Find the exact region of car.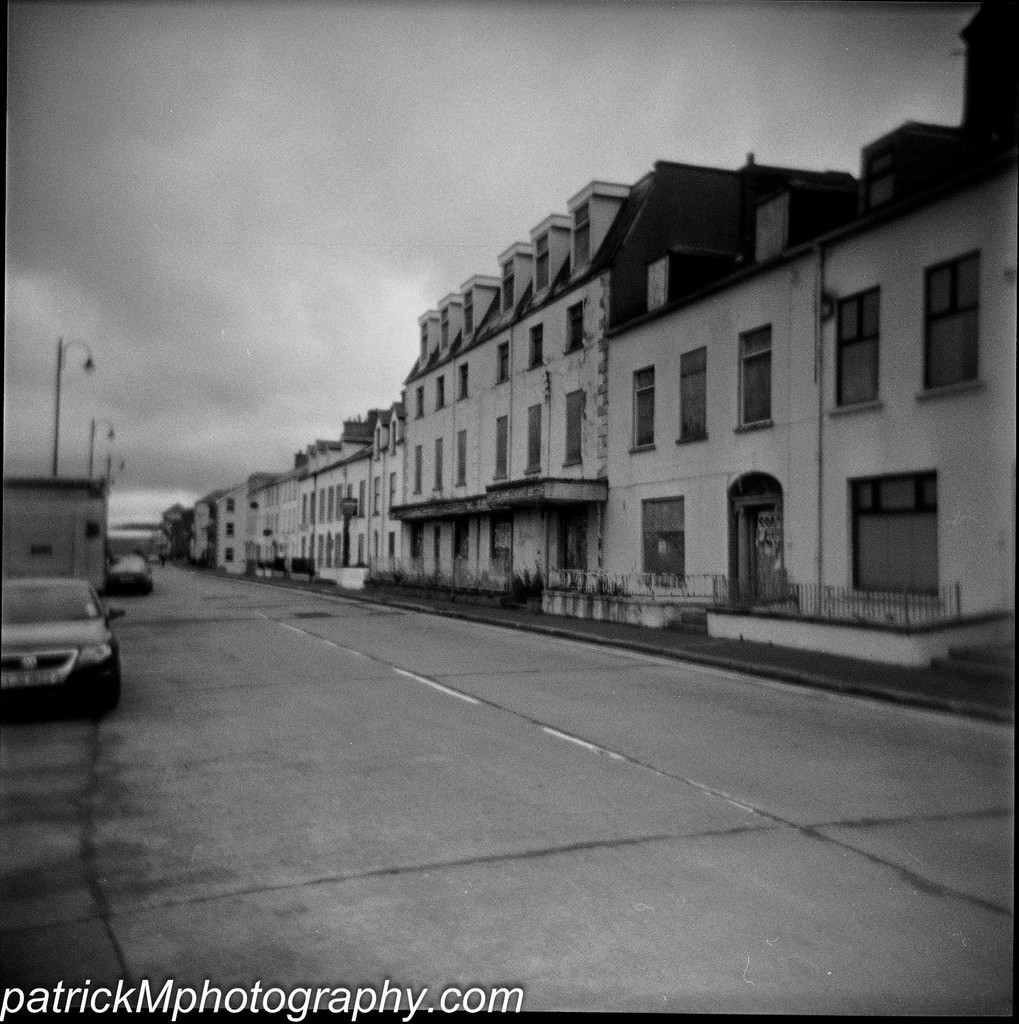
Exact region: rect(0, 566, 127, 718).
